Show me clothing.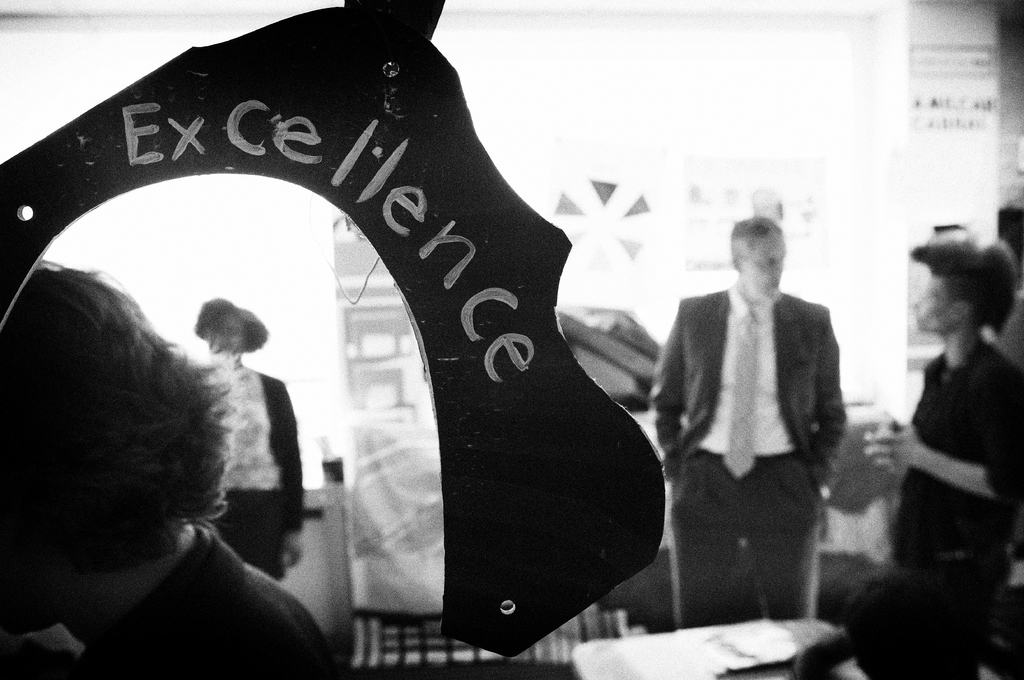
clothing is here: Rect(651, 225, 859, 625).
